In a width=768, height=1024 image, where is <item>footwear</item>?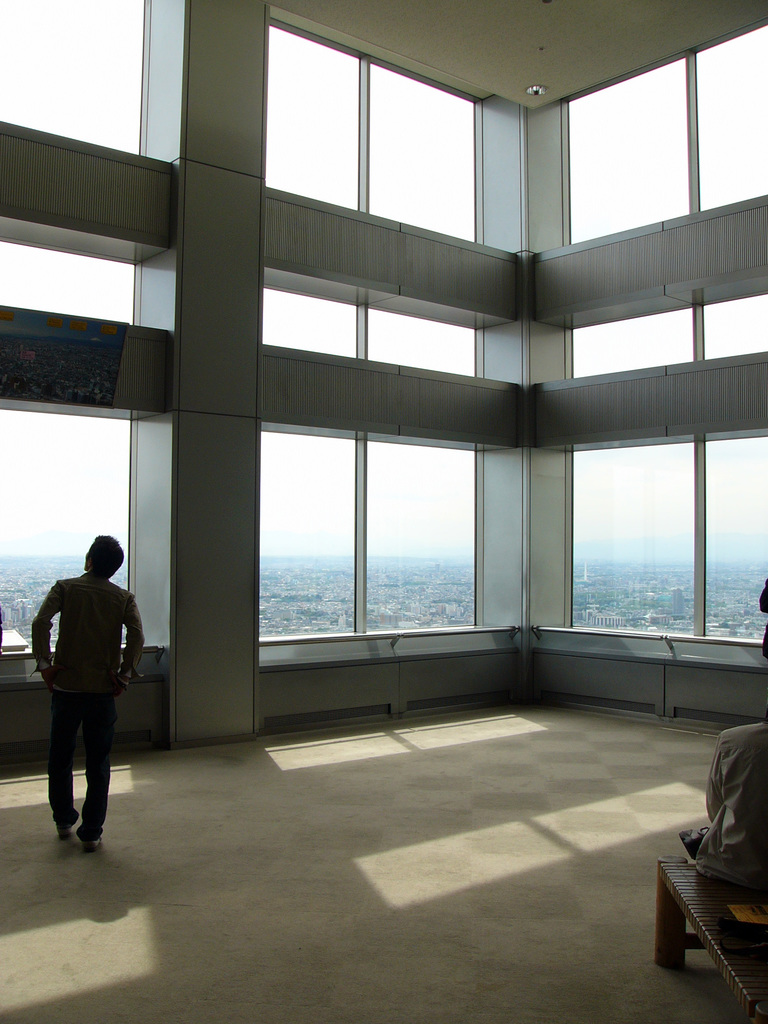
<bbox>680, 827, 709, 858</bbox>.
